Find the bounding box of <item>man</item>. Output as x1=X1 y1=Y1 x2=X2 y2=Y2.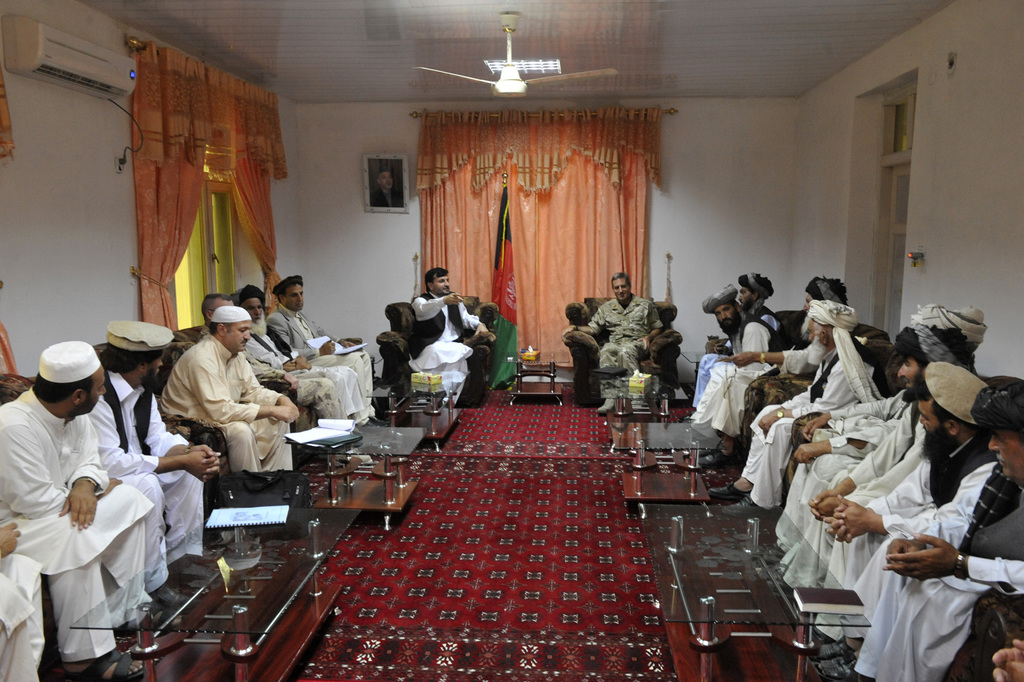
x1=76 y1=319 x2=221 y2=618.
